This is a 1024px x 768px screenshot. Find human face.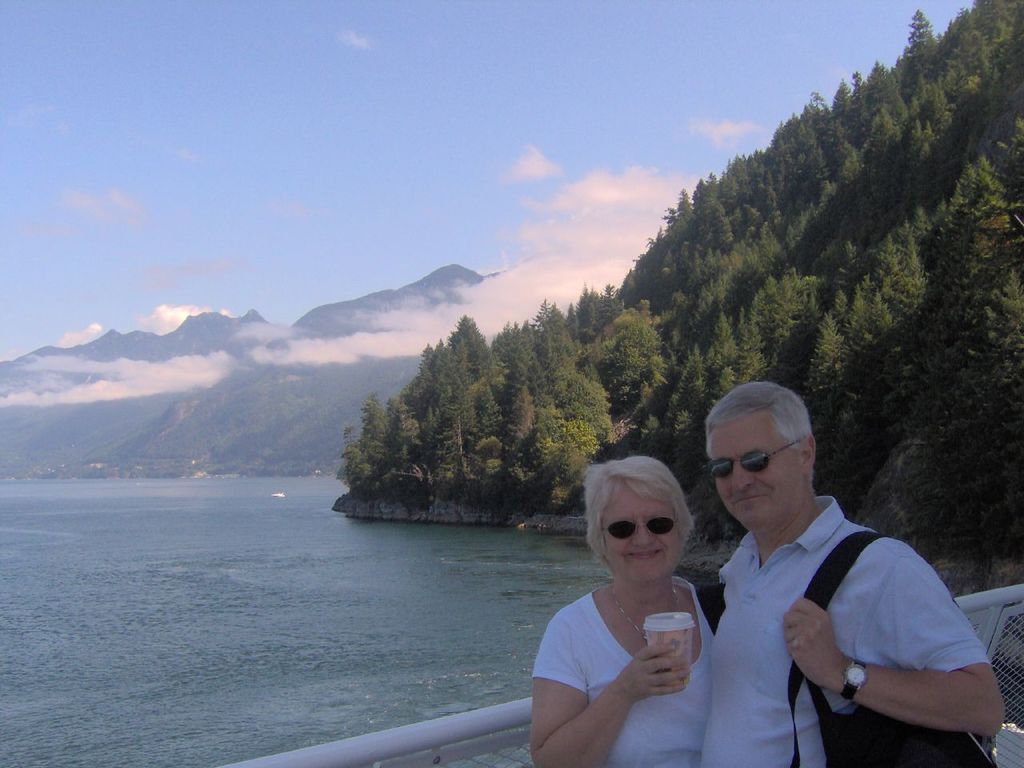
Bounding box: (709, 414, 809, 530).
